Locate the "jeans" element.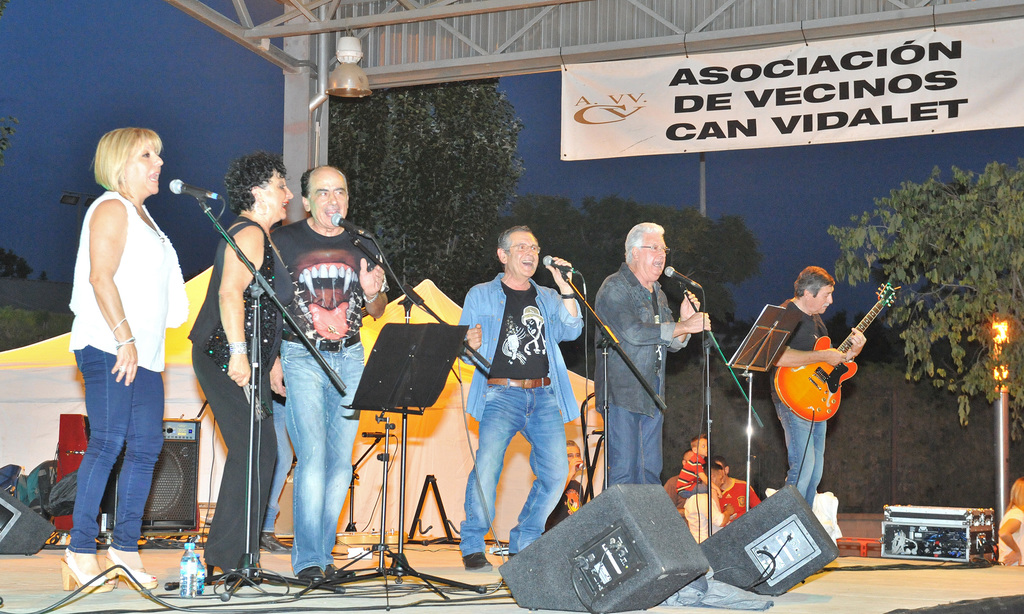
Element bbox: [x1=458, y1=387, x2=568, y2=557].
